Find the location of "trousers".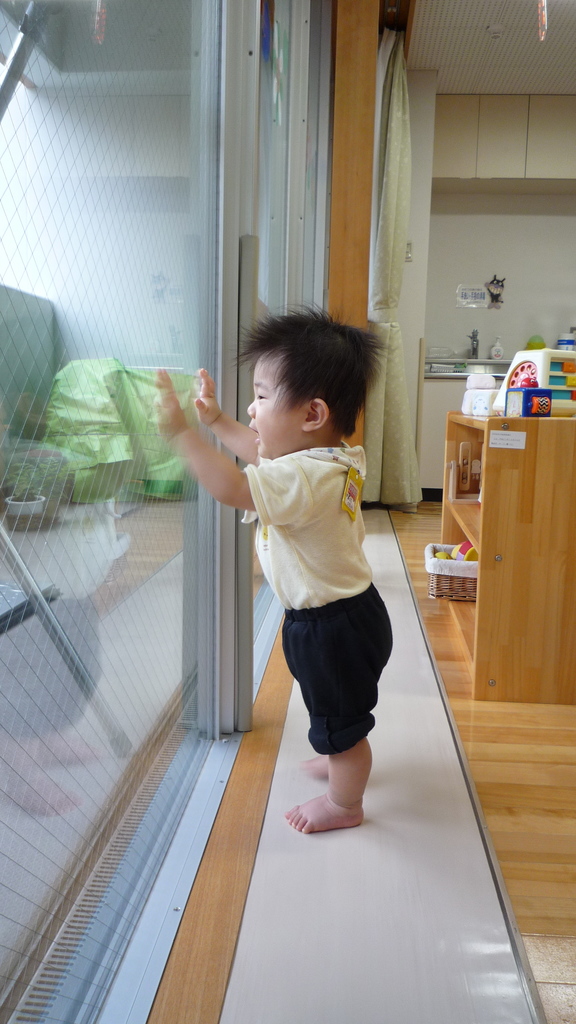
Location: rect(281, 582, 396, 760).
